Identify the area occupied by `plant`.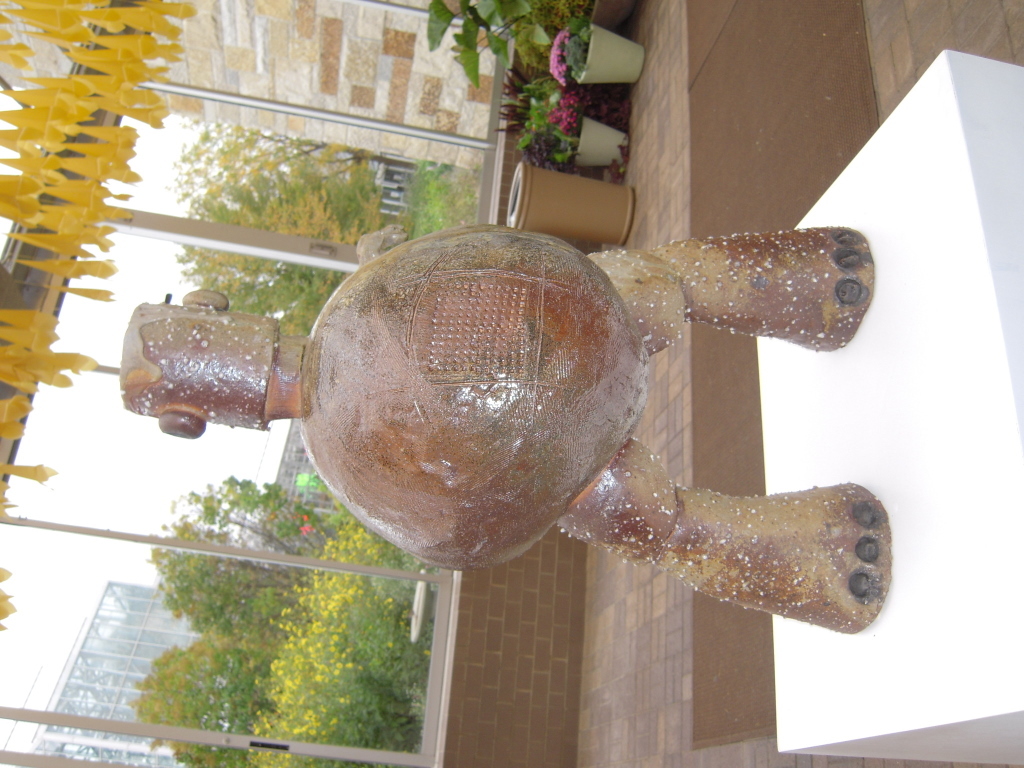
Area: {"left": 424, "top": 0, "right": 599, "bottom": 81}.
